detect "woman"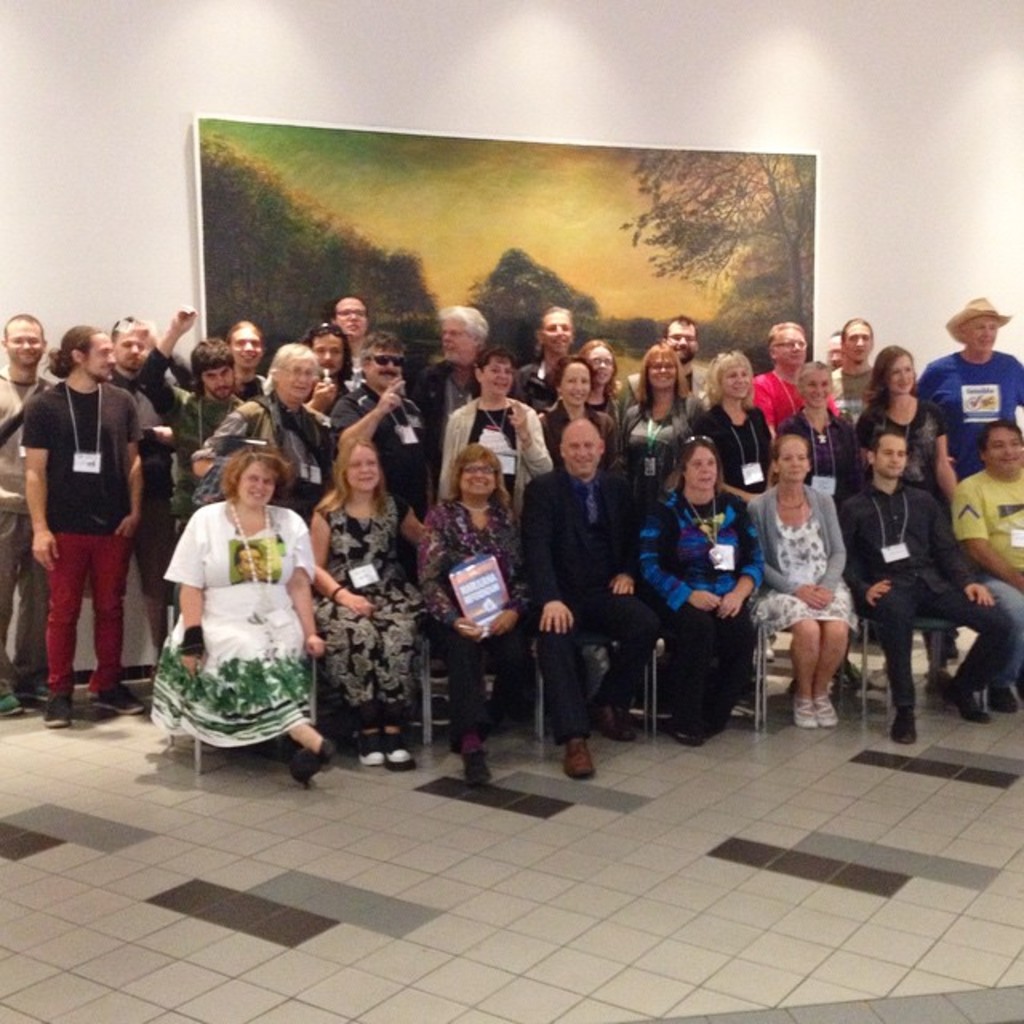
{"left": 701, "top": 352, "right": 778, "bottom": 496}
